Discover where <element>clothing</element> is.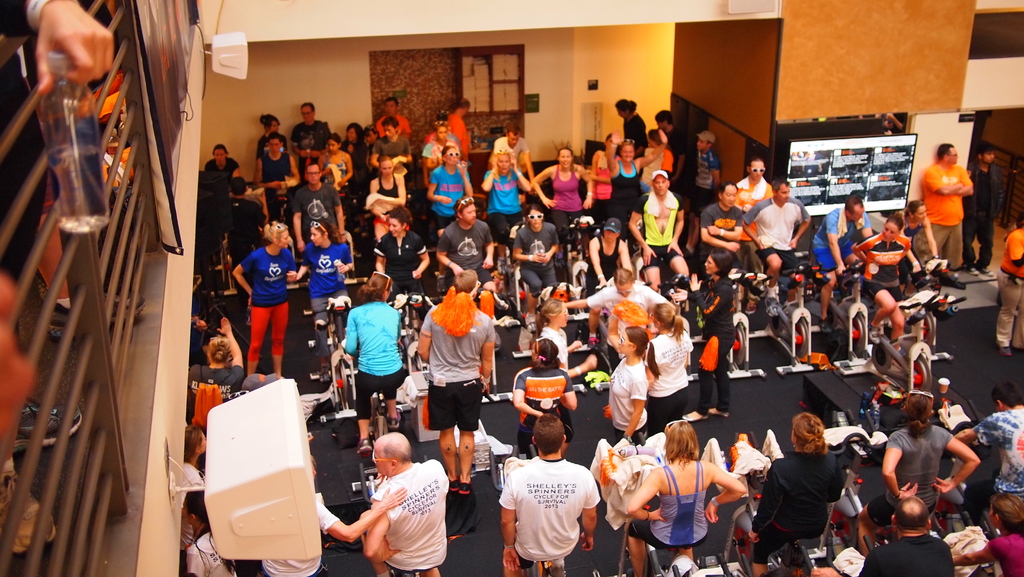
Discovered at 367, 368, 397, 405.
